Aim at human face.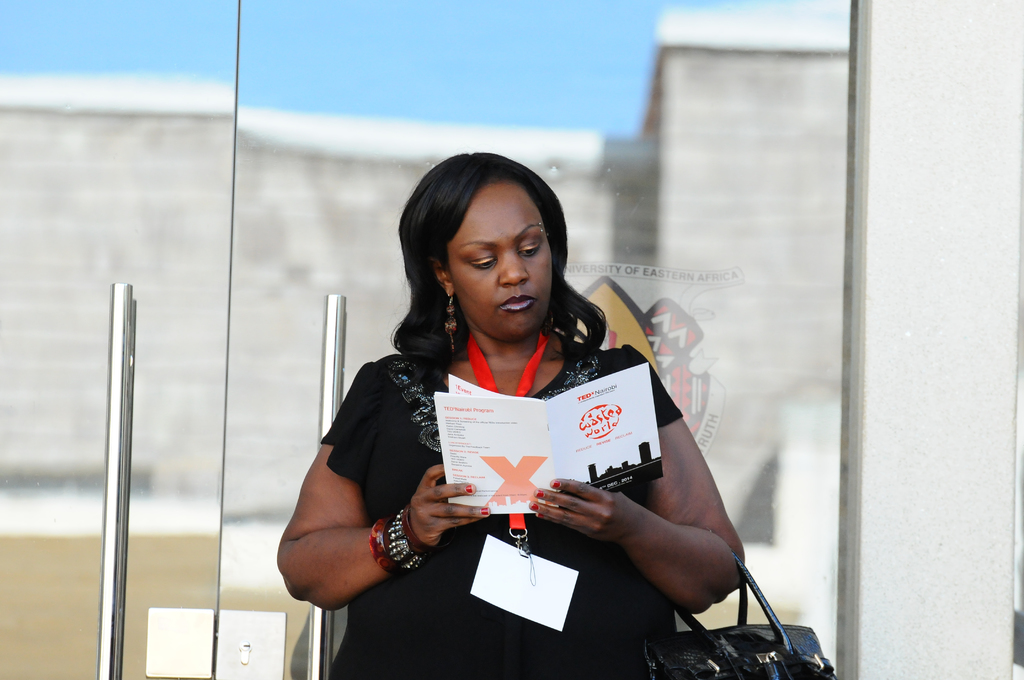
Aimed at 448 174 550 339.
